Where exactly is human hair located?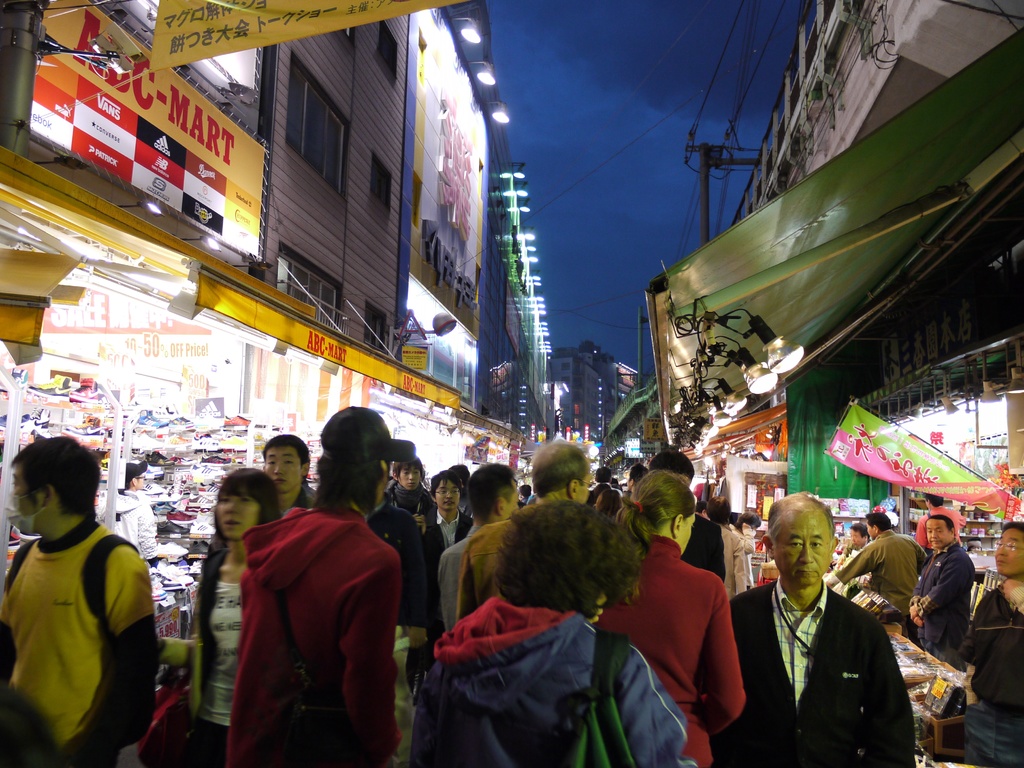
Its bounding box is select_region(118, 474, 141, 492).
